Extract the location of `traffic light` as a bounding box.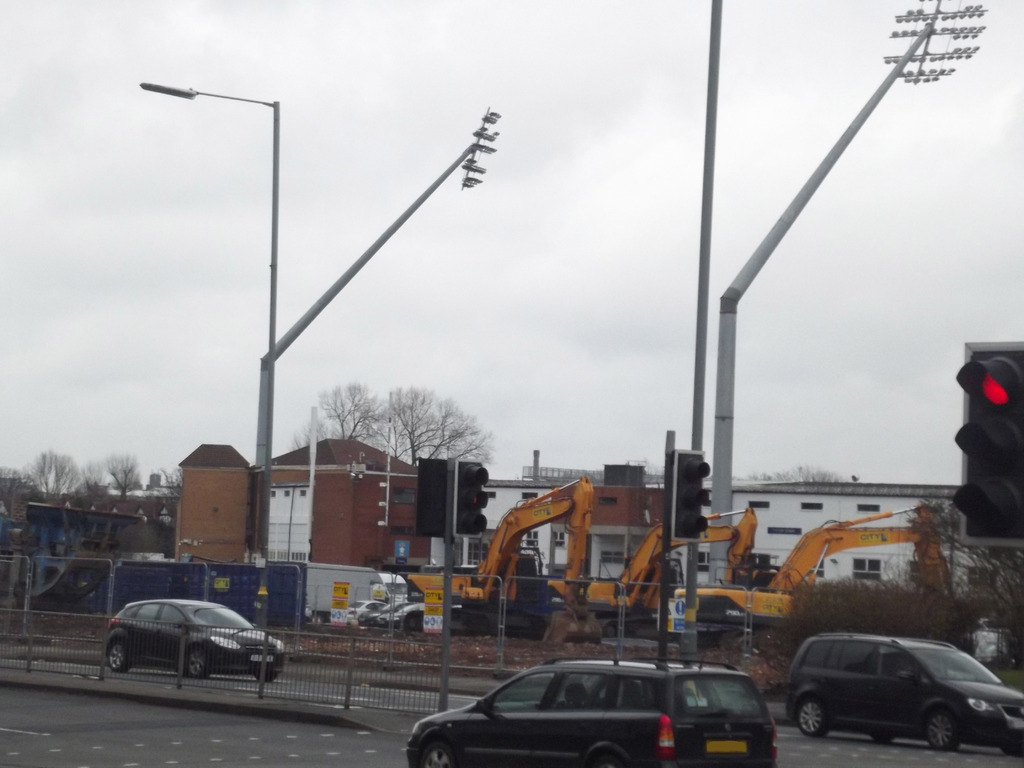
{"left": 451, "top": 460, "right": 489, "bottom": 541}.
